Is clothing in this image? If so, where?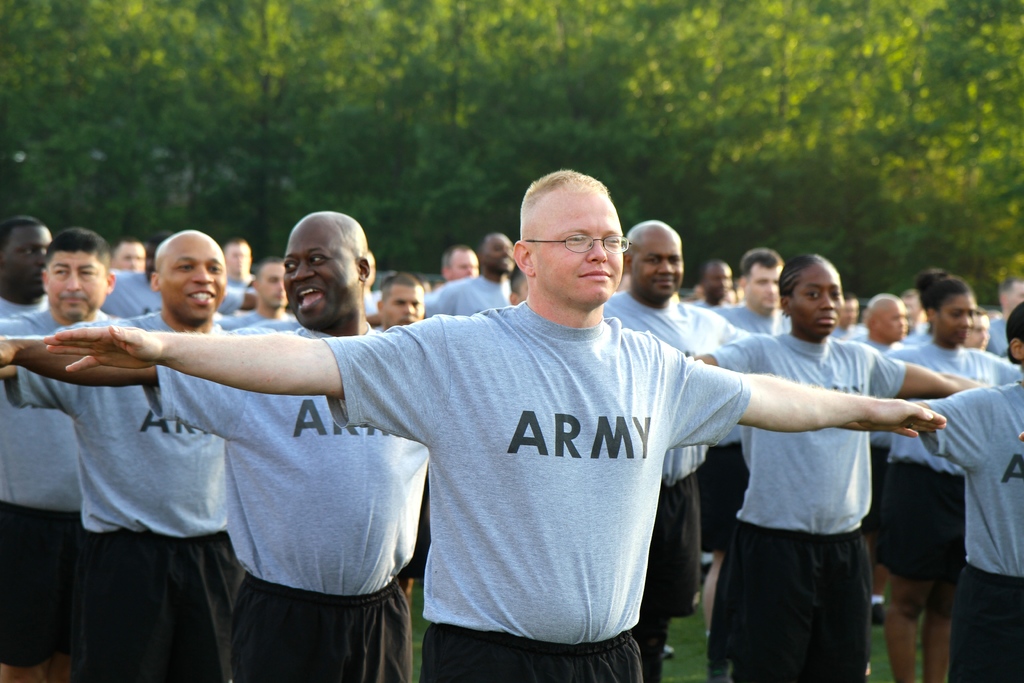
Yes, at (left=422, top=276, right=514, bottom=316).
